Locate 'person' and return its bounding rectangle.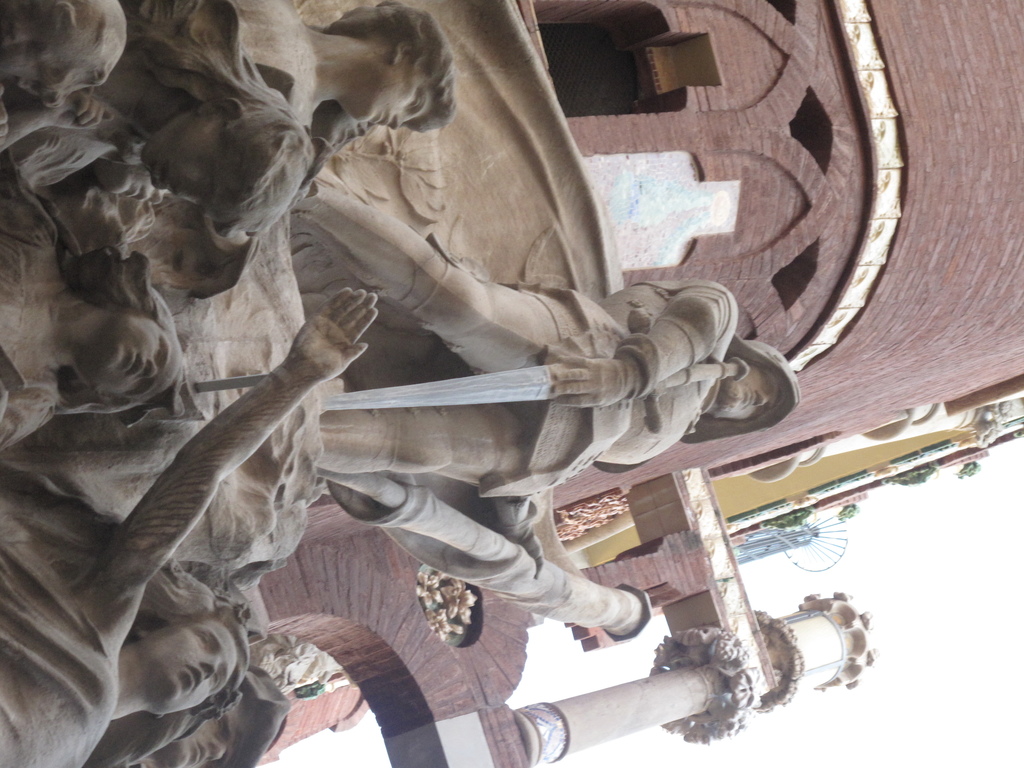
[x1=0, y1=285, x2=382, y2=767].
